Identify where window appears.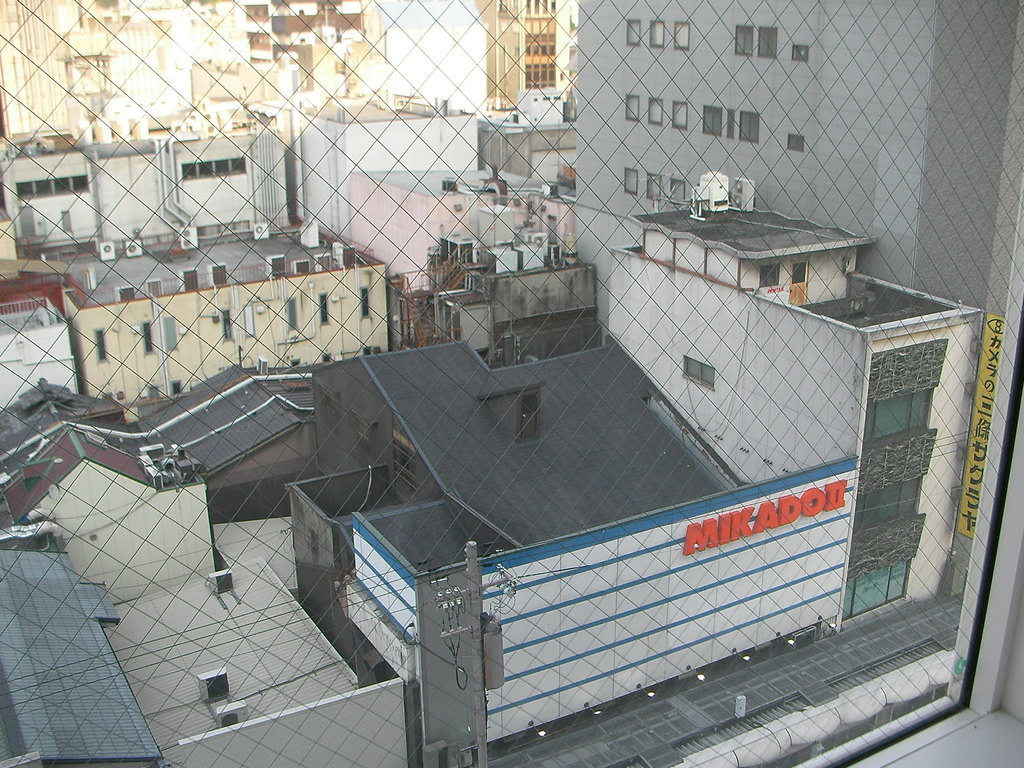
Appears at (left=524, top=72, right=532, bottom=81).
